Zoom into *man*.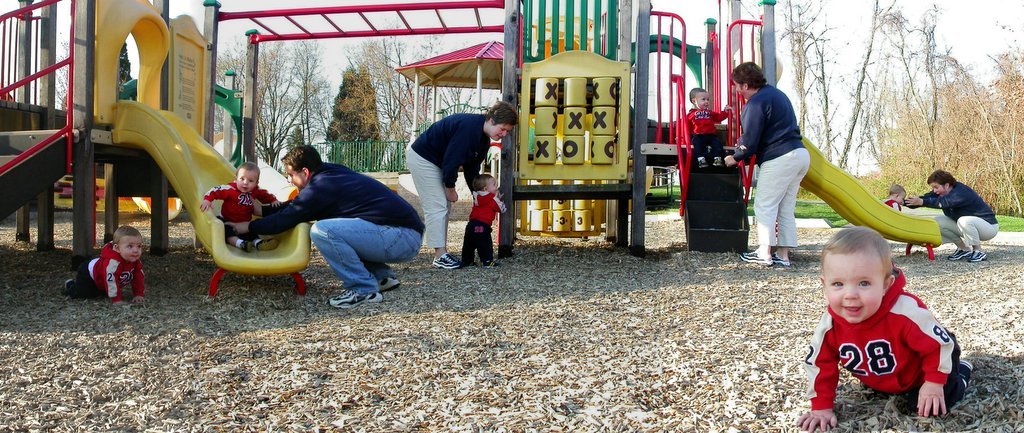
Zoom target: 217/131/424/304.
